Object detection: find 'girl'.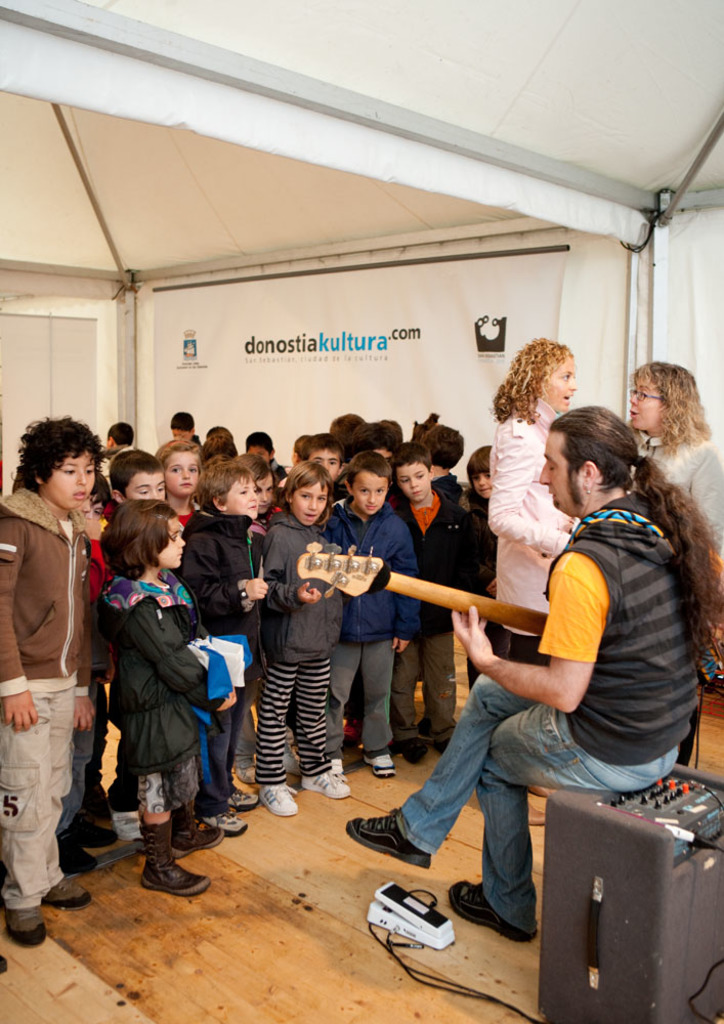
box=[90, 493, 236, 892].
